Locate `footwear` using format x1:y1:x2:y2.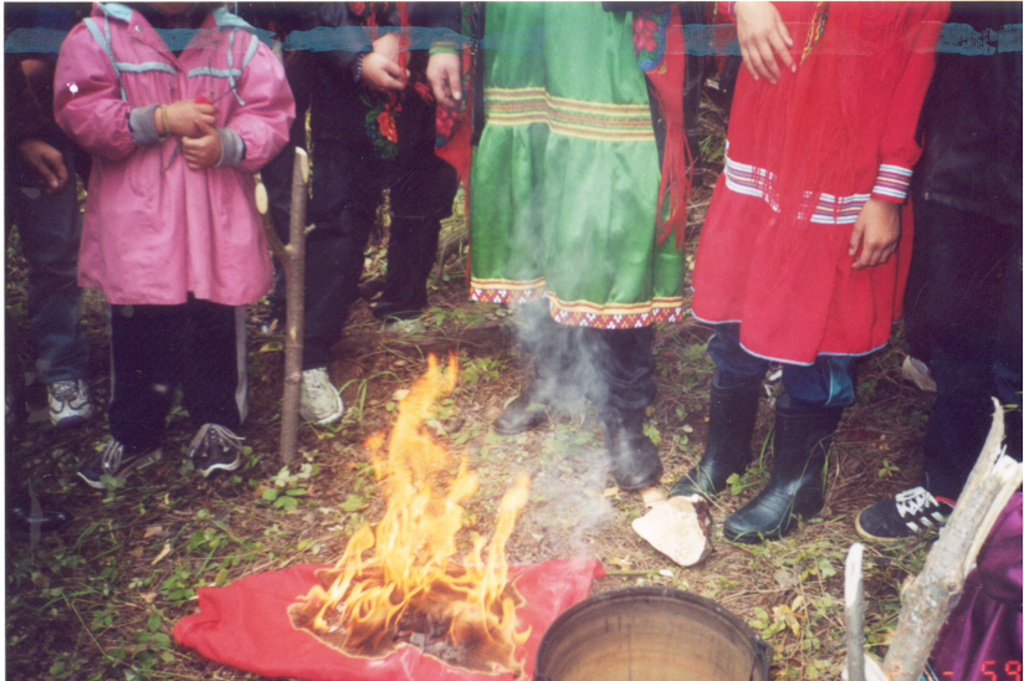
297:363:345:426.
